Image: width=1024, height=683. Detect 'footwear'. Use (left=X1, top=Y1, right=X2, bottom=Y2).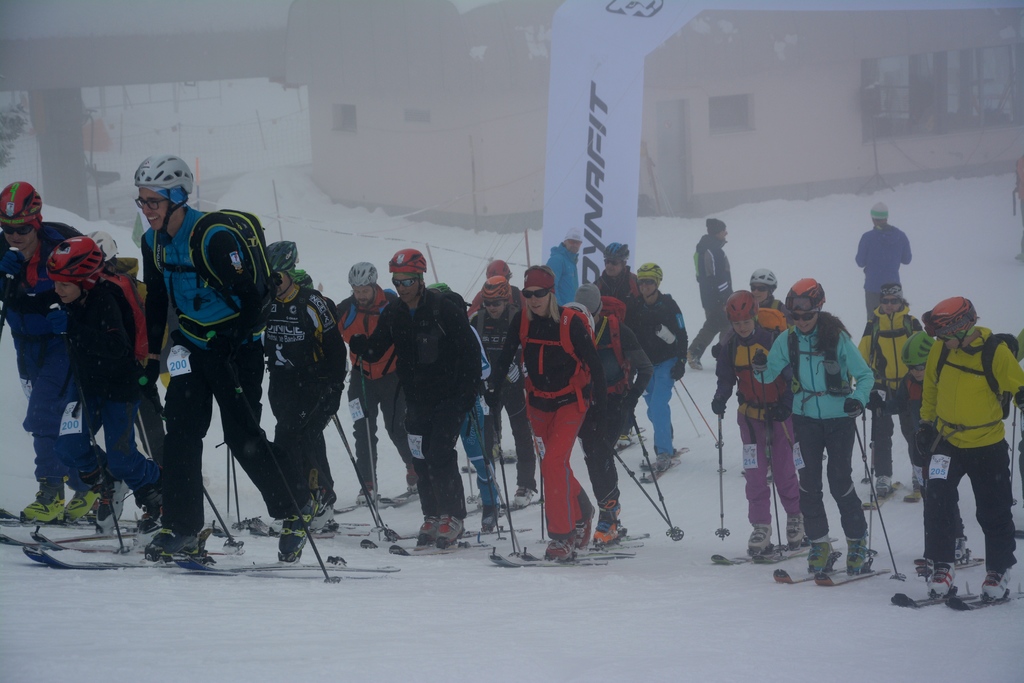
(left=785, top=513, right=804, bottom=547).
